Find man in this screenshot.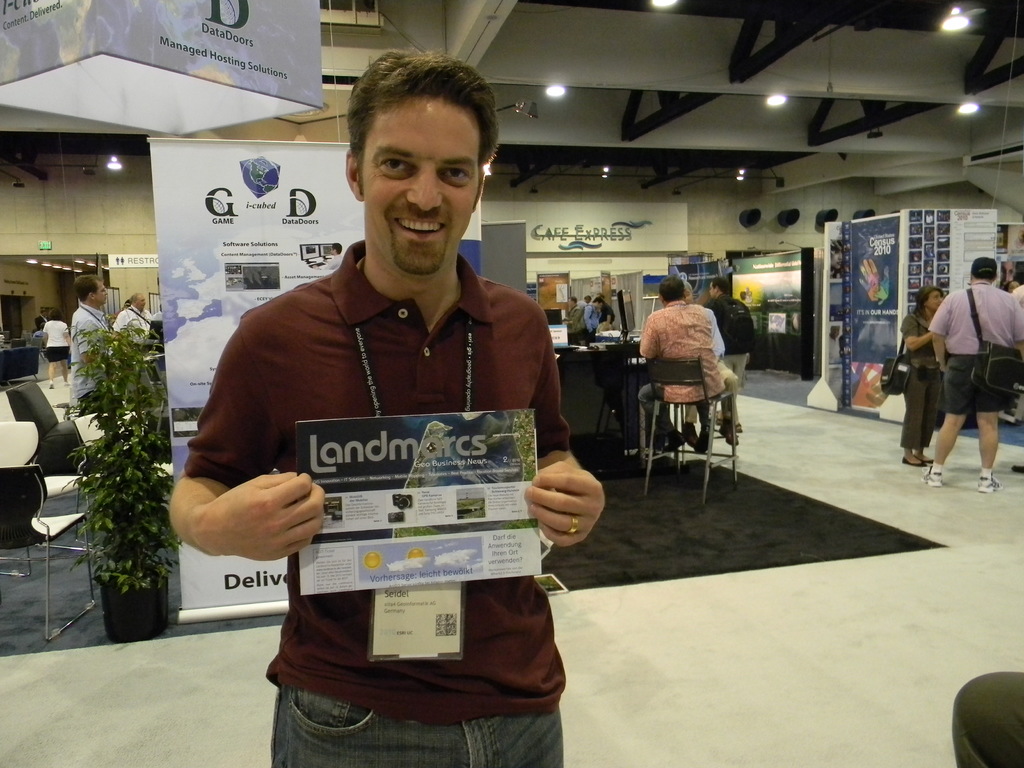
The bounding box for man is 703:280:753:391.
